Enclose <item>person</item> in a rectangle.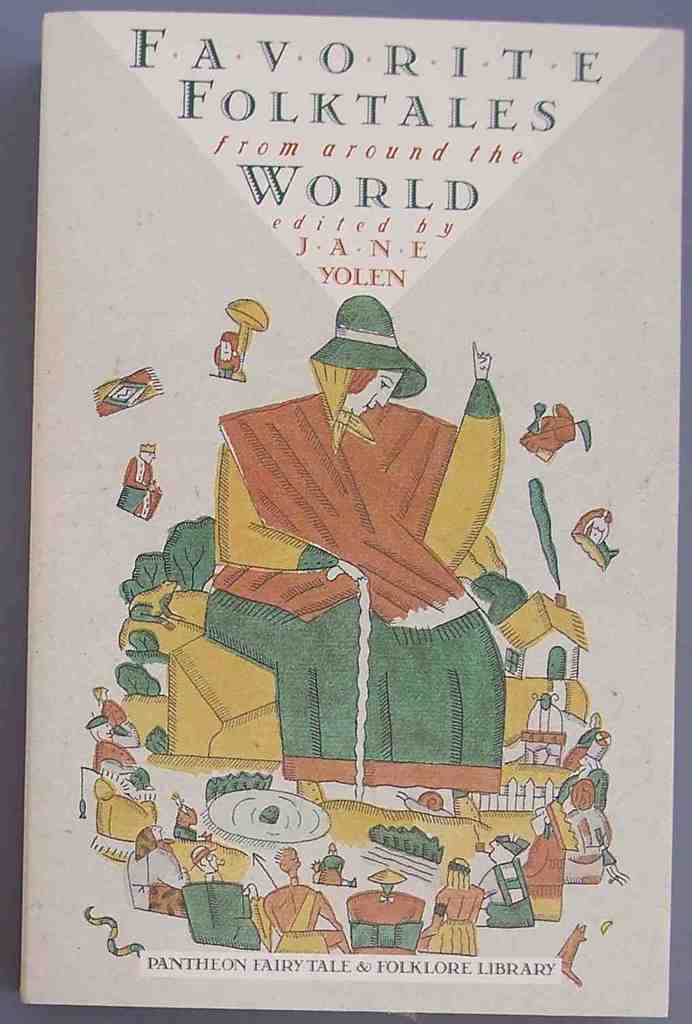
[191, 839, 261, 901].
